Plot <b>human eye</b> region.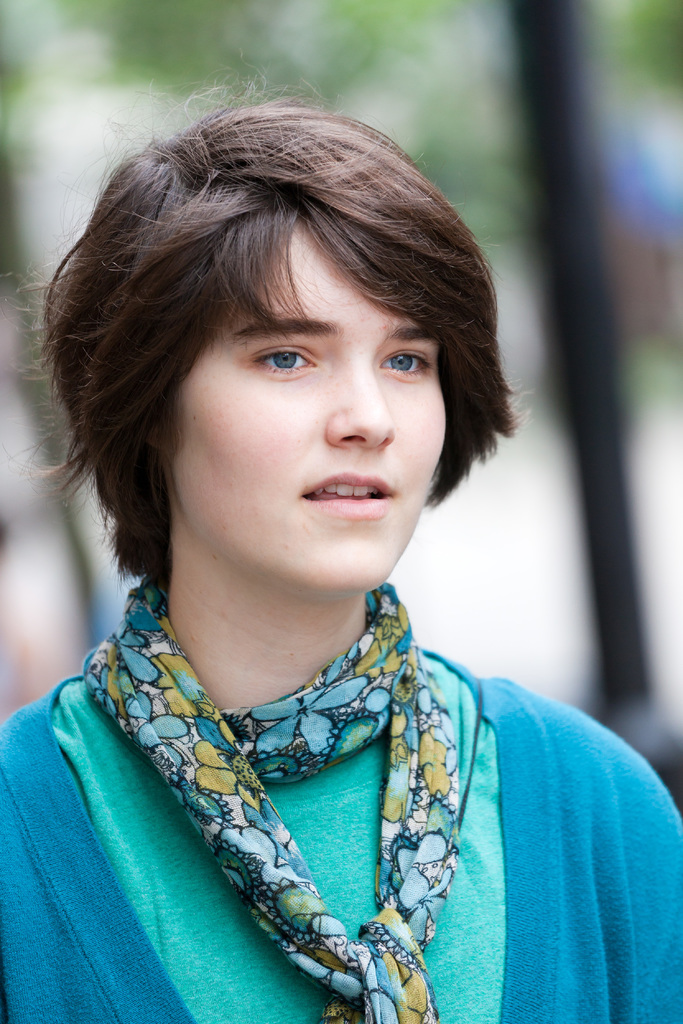
Plotted at crop(236, 332, 330, 387).
